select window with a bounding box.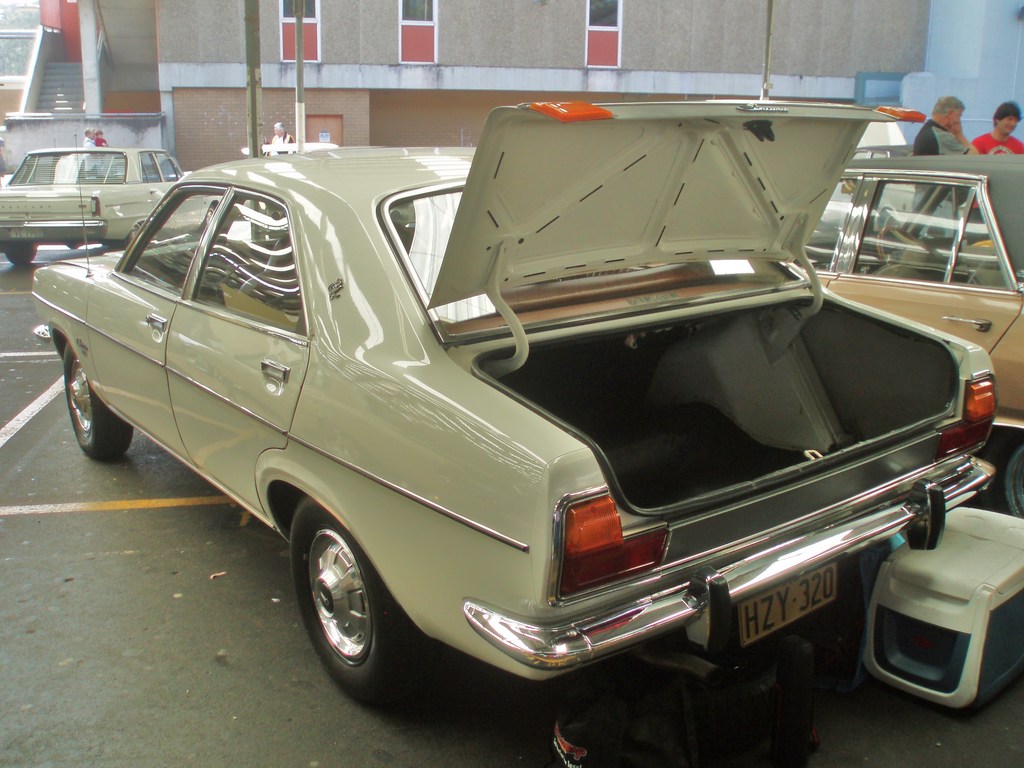
box(183, 188, 299, 340).
